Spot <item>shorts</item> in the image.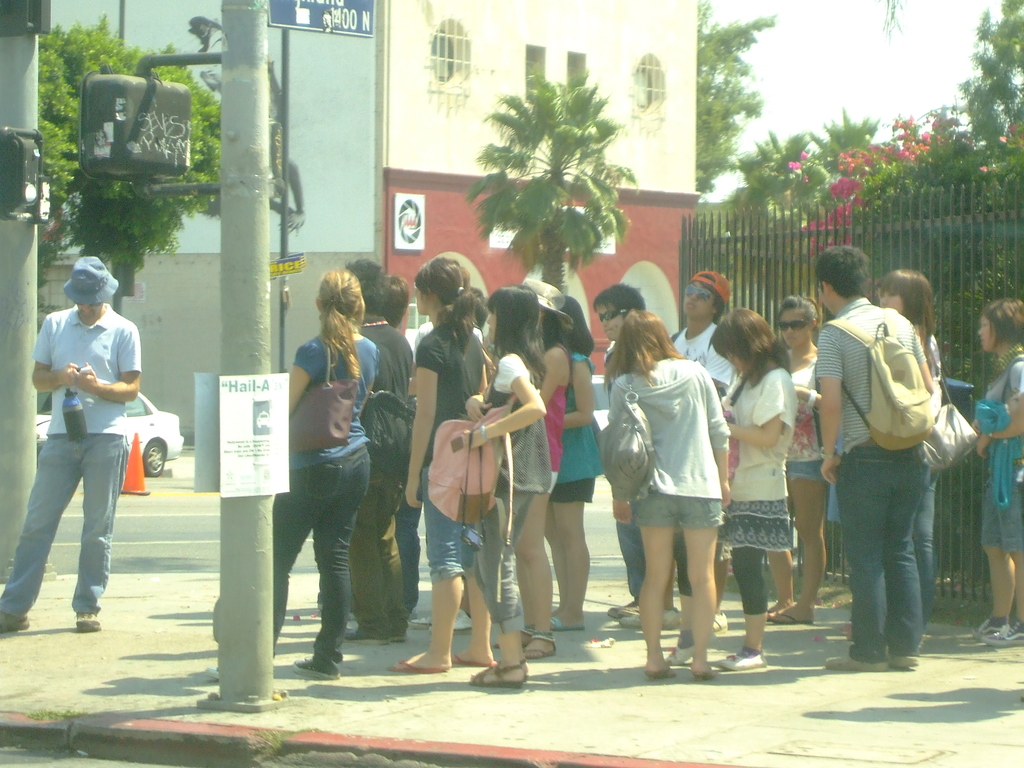
<item>shorts</item> found at 548/479/593/502.
